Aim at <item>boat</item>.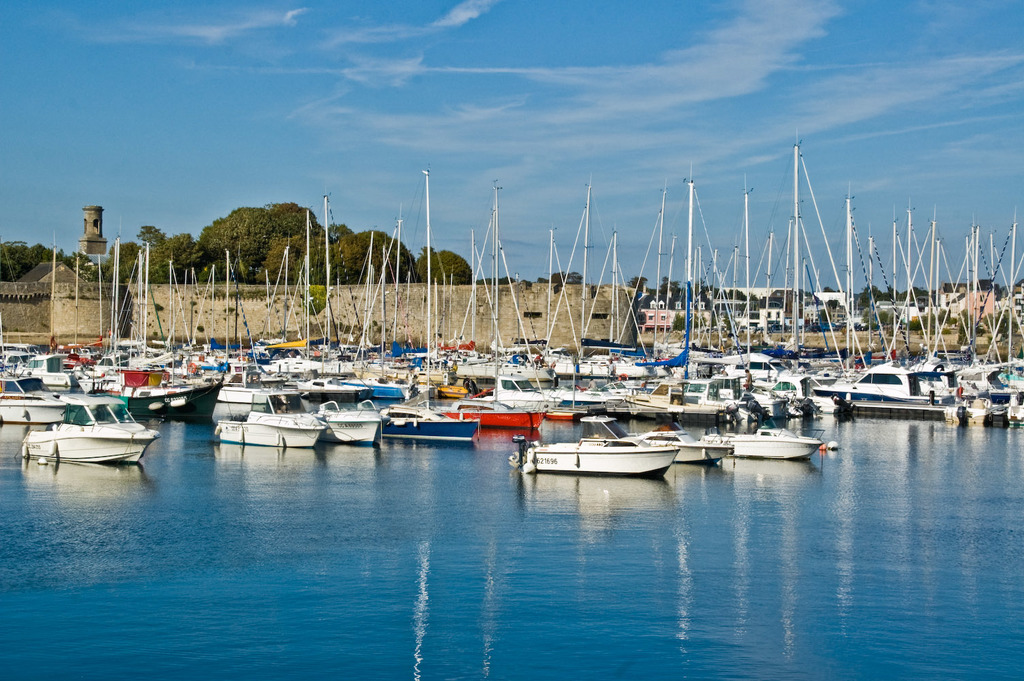
Aimed at pyautogui.locateOnScreen(214, 408, 324, 440).
